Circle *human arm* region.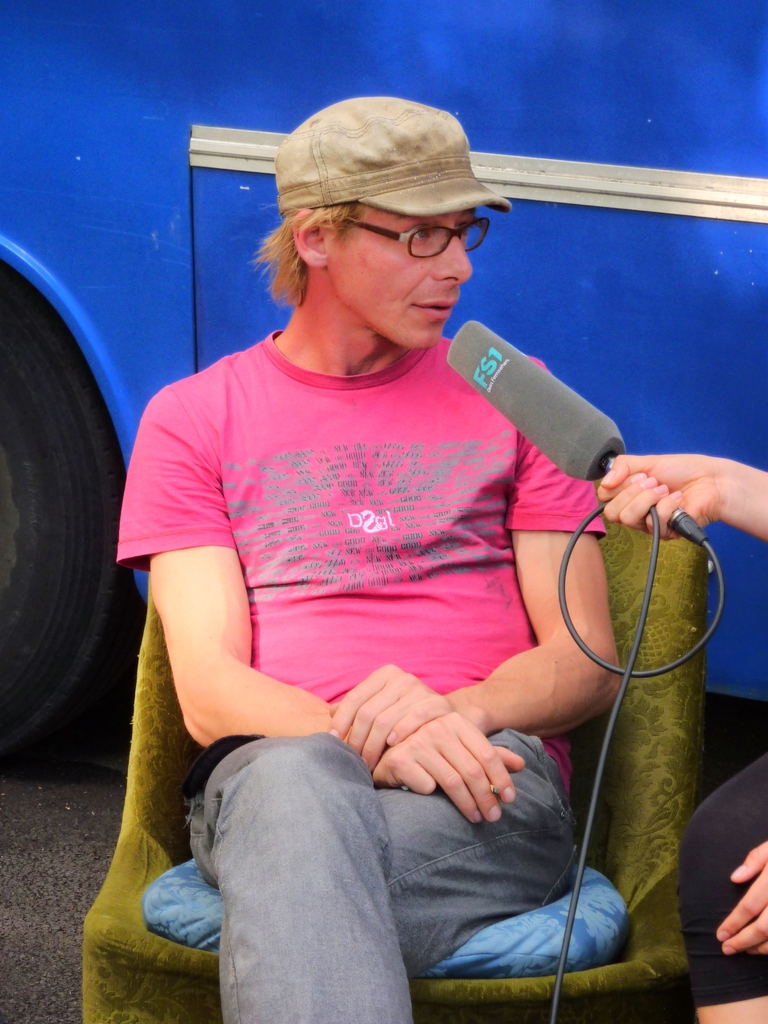
Region: x1=591, y1=454, x2=767, y2=543.
